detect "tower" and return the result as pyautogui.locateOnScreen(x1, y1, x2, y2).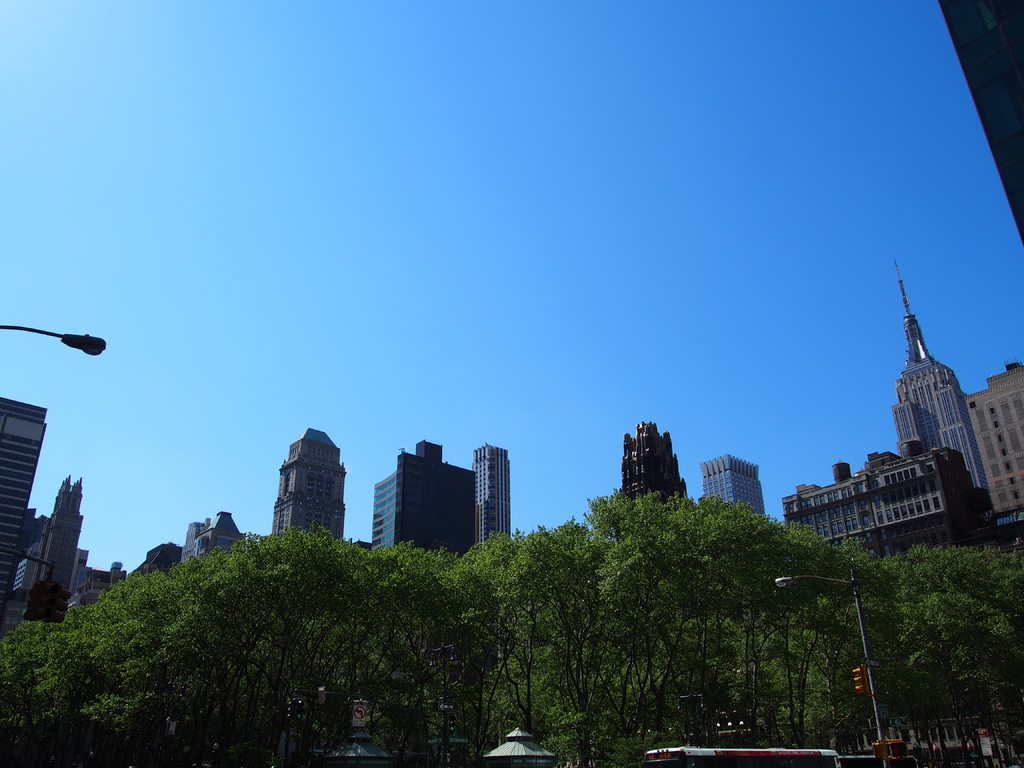
pyautogui.locateOnScreen(473, 445, 508, 541).
